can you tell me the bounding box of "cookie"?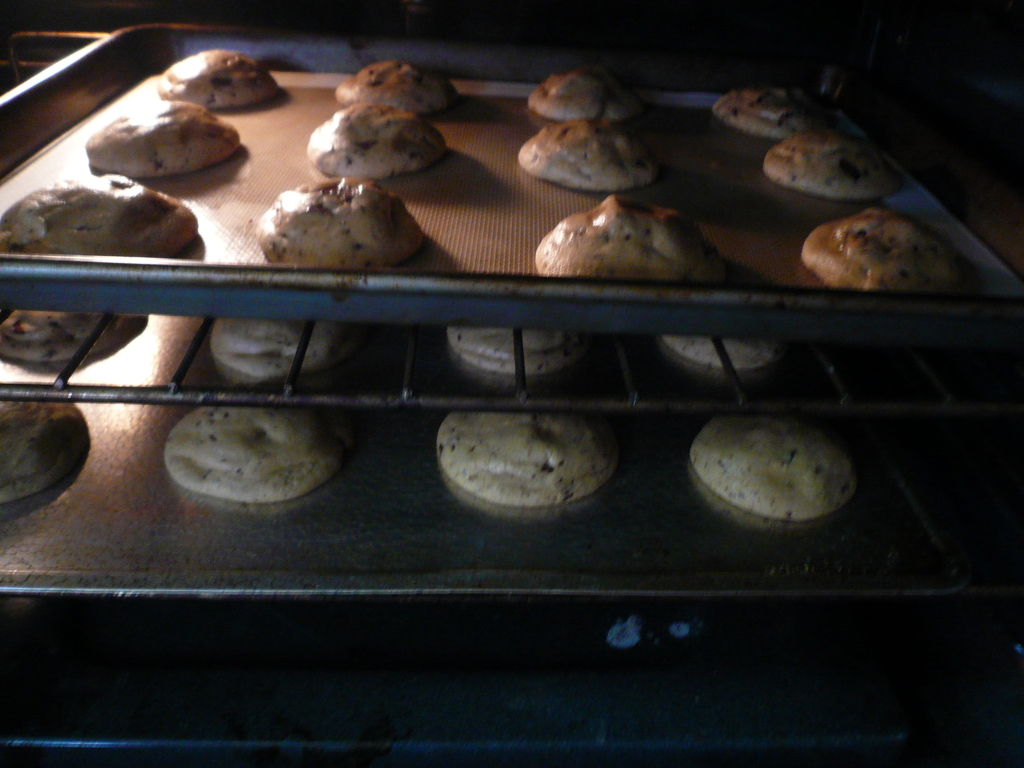
bbox(712, 84, 812, 137).
